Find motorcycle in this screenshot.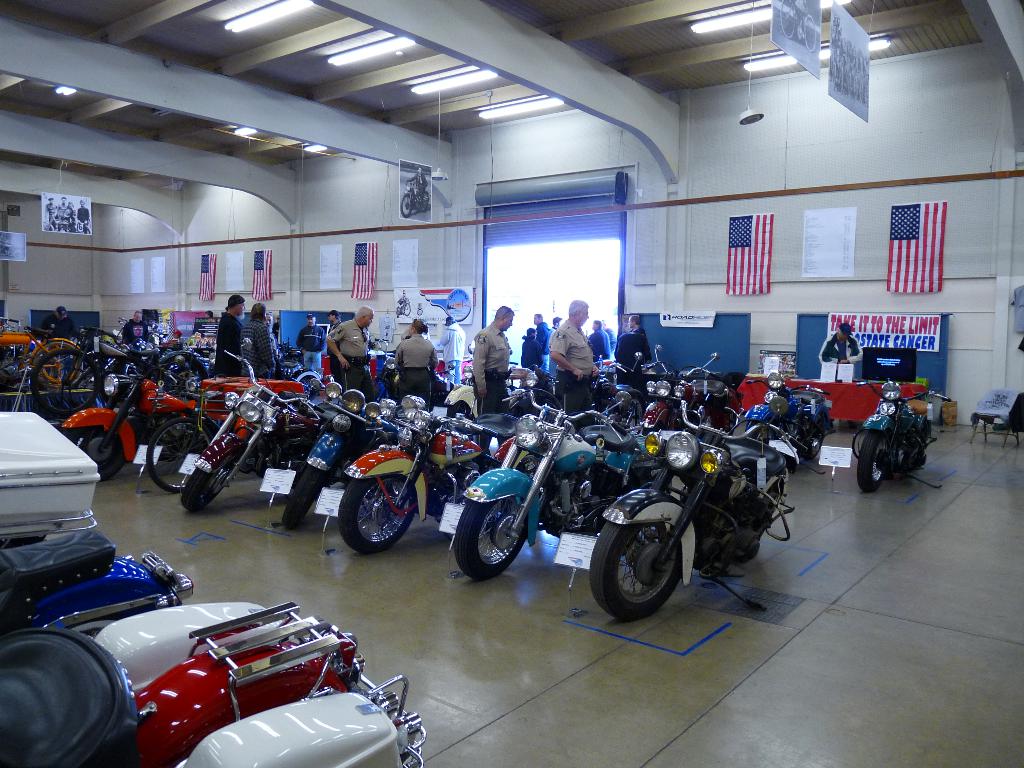
The bounding box for motorcycle is crop(180, 337, 341, 515).
